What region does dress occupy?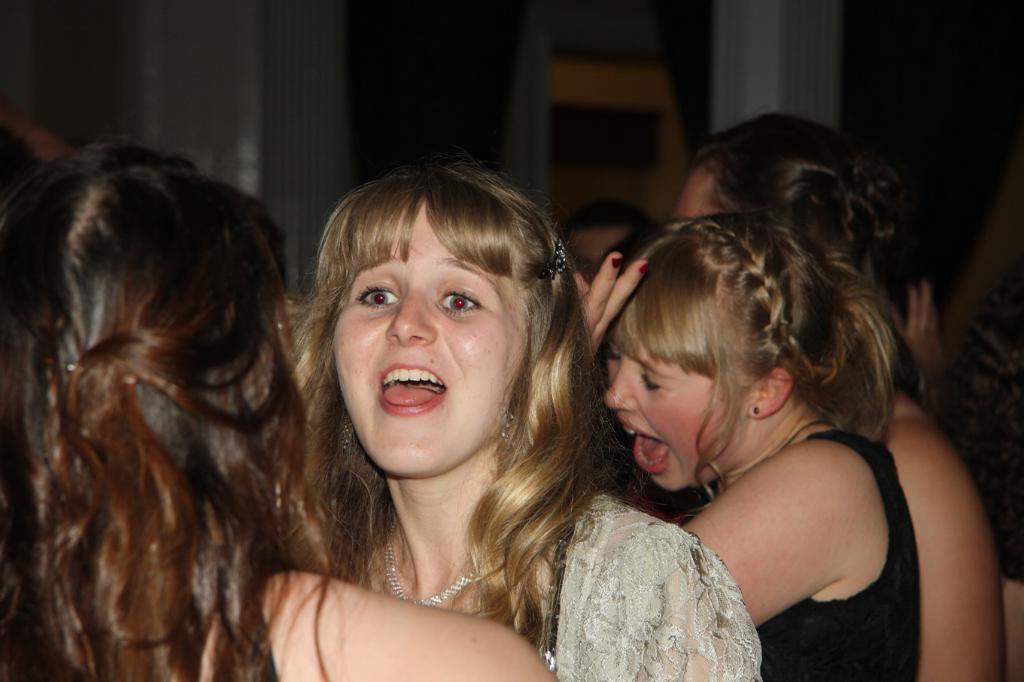
left=557, top=487, right=761, bottom=681.
